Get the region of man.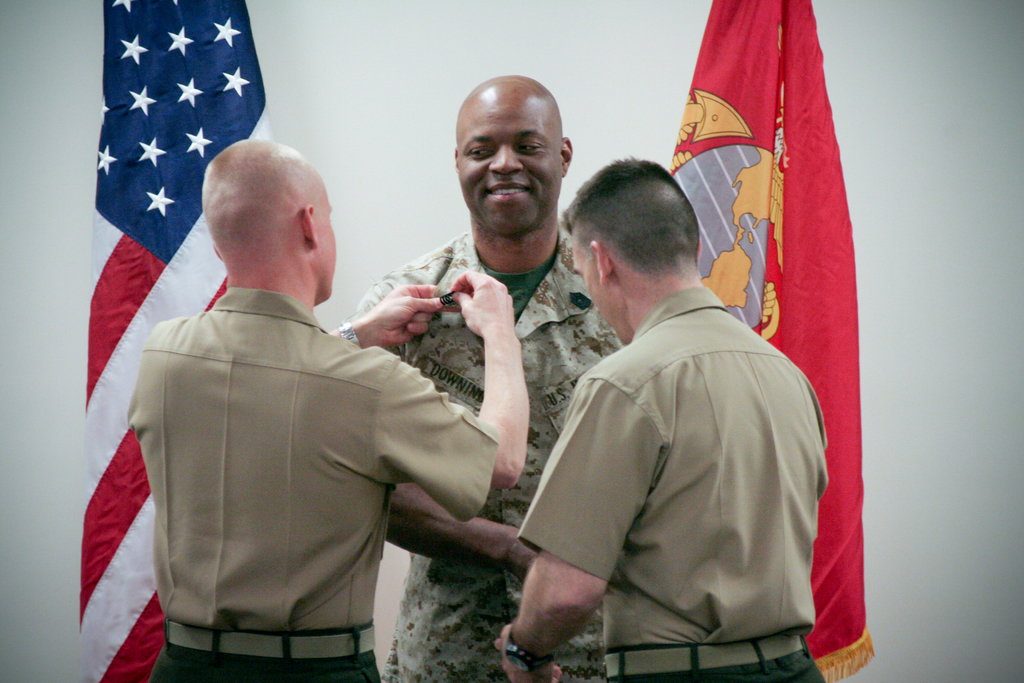
Rect(124, 136, 531, 682).
